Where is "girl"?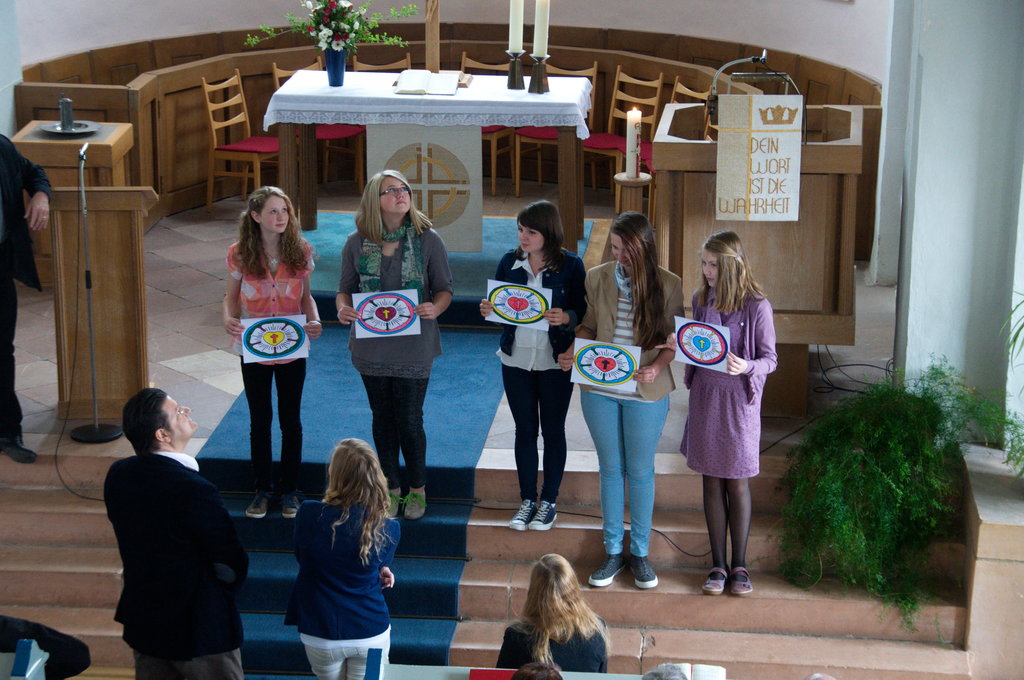
pyautogui.locateOnScreen(656, 231, 778, 592).
